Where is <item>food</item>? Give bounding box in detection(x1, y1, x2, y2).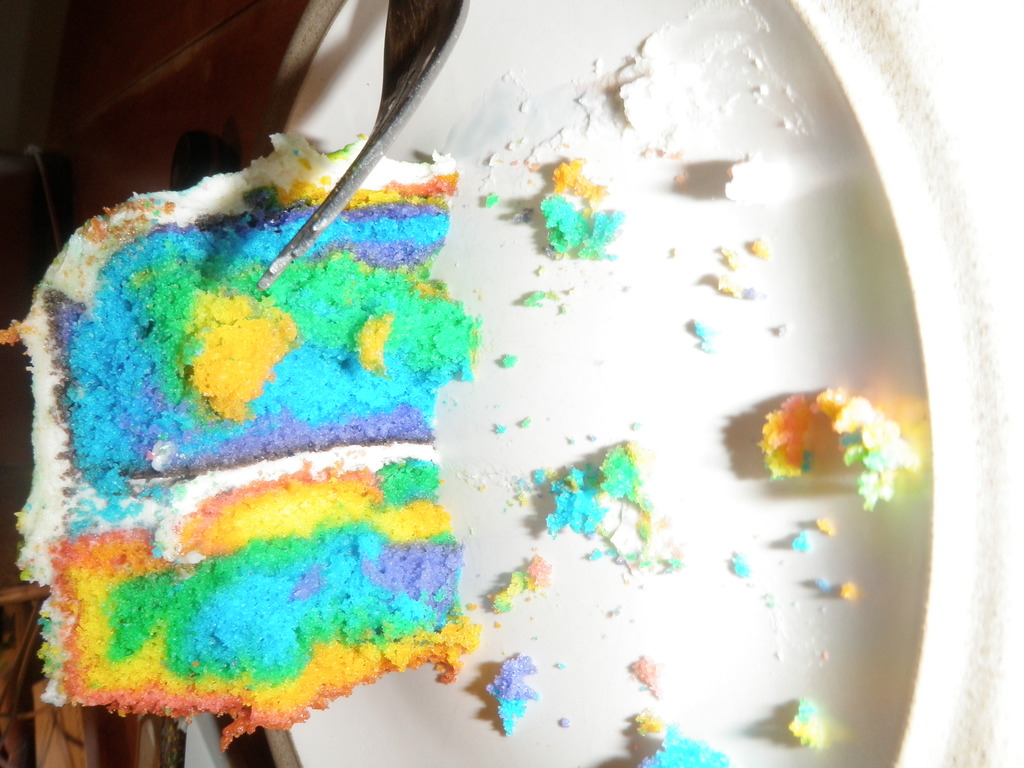
detection(722, 144, 785, 209).
